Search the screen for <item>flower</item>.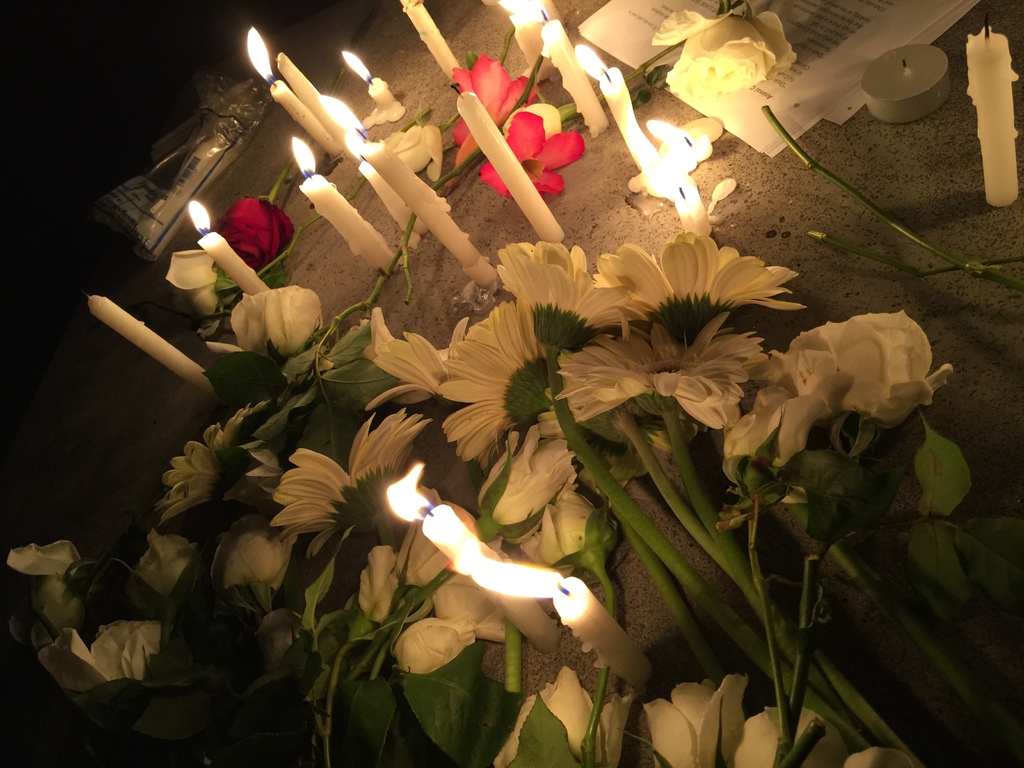
Found at 477,108,584,198.
